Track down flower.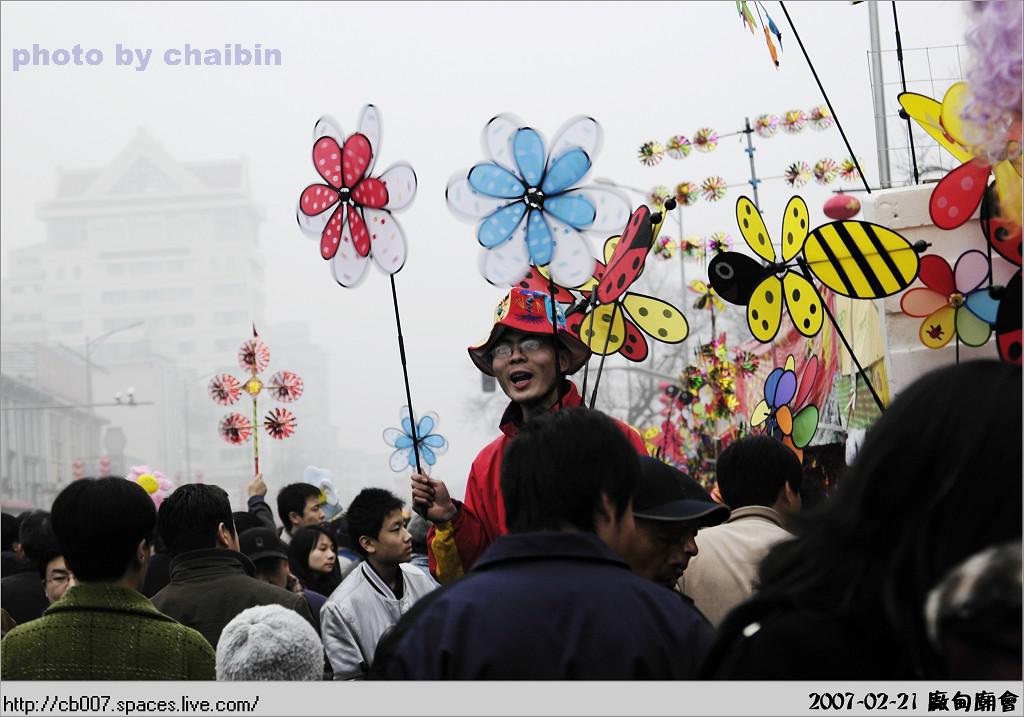
Tracked to box(299, 102, 416, 289).
